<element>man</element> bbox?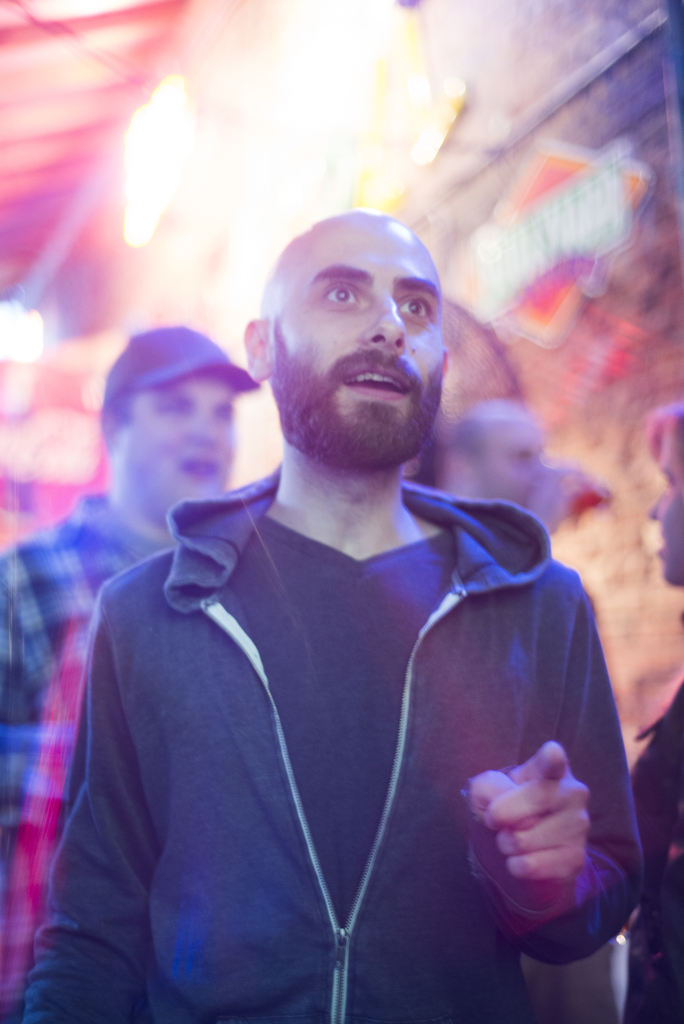
bbox=[28, 212, 646, 1023]
